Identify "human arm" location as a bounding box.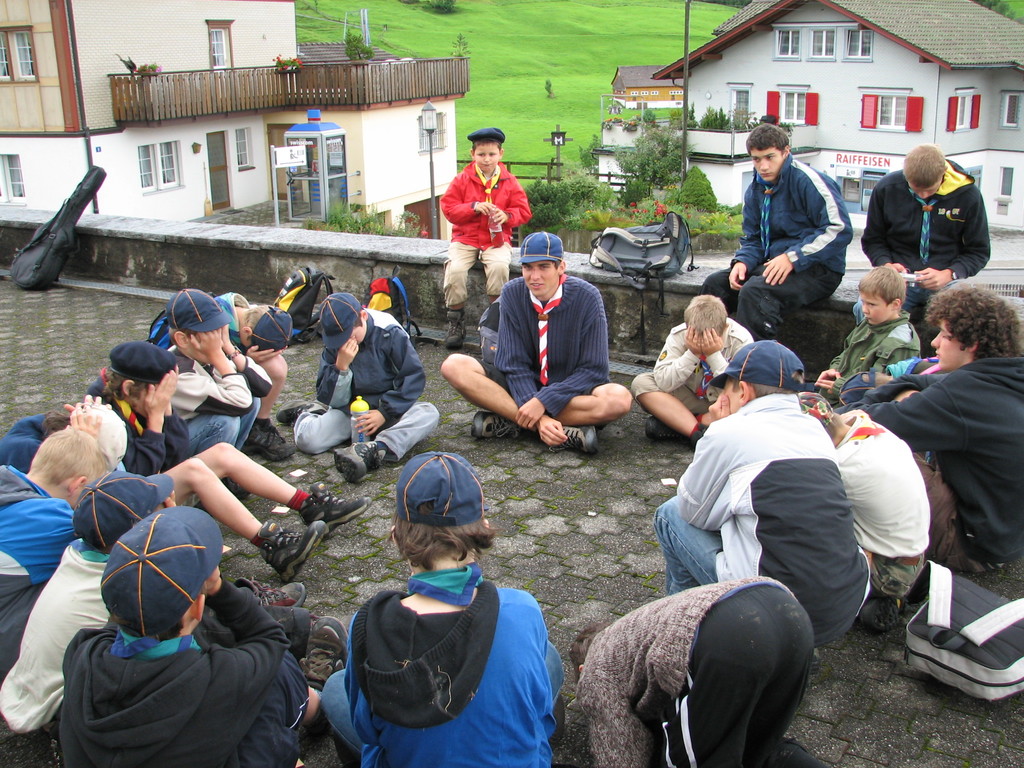
314:332:358:408.
